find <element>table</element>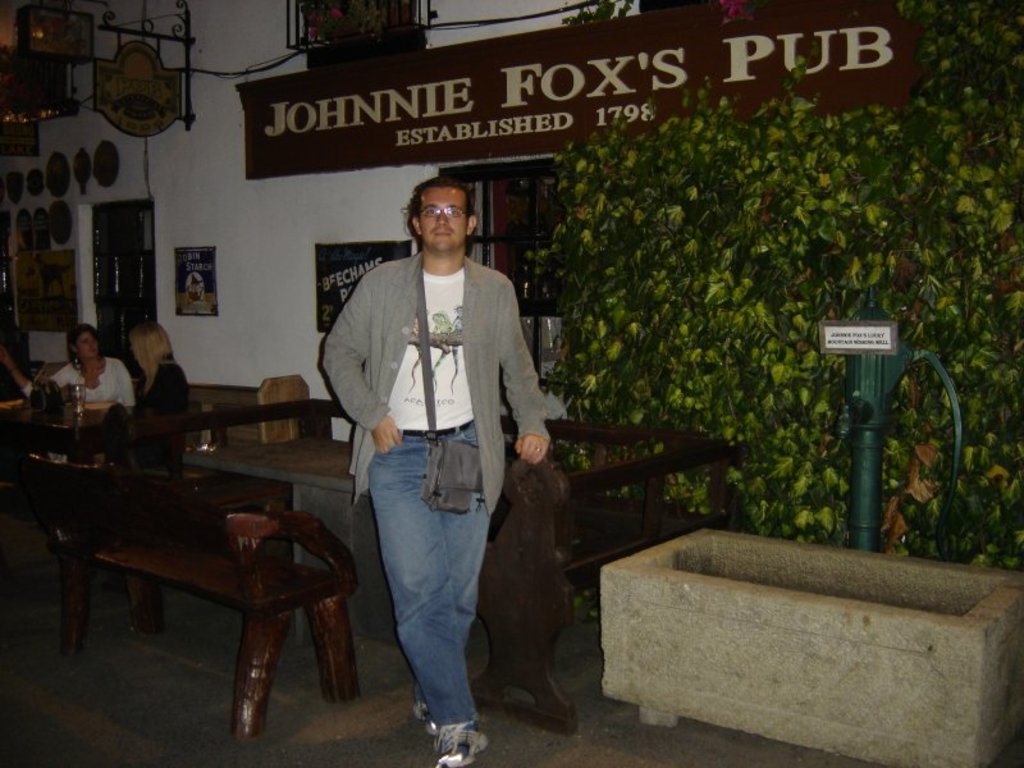
[x1=180, y1=429, x2=371, y2=637]
